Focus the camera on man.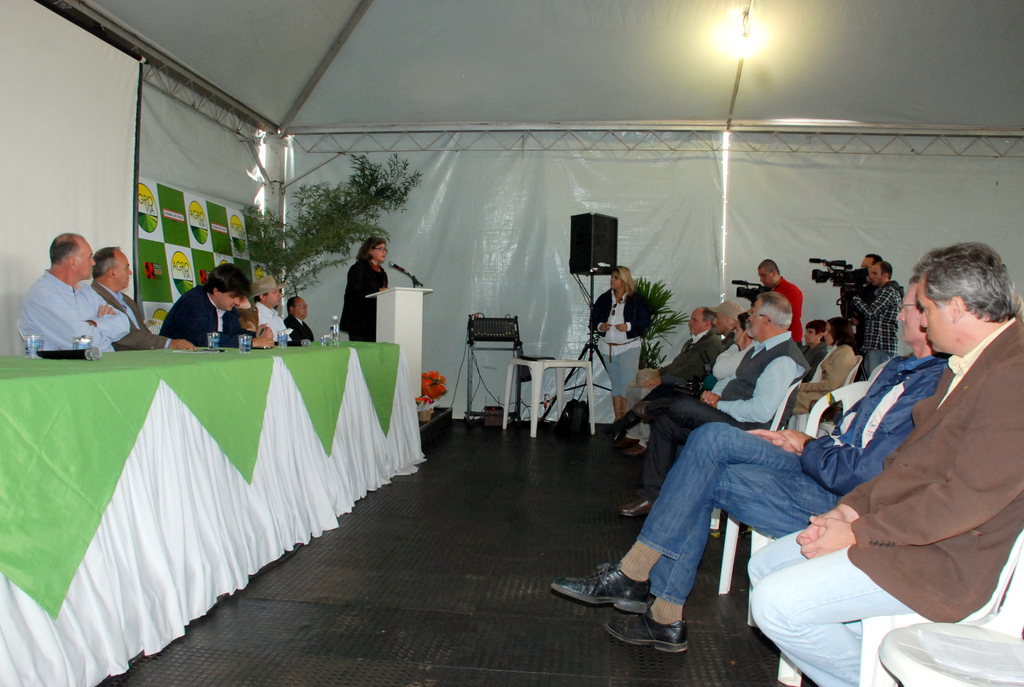
Focus region: locate(285, 284, 319, 341).
